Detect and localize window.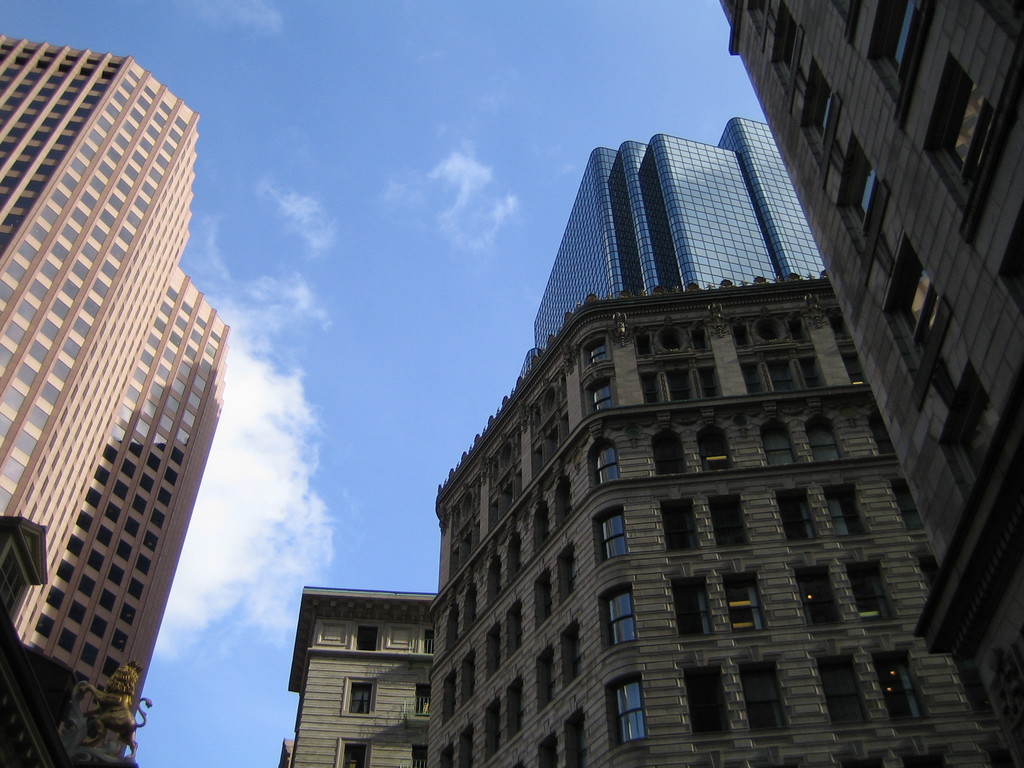
Localized at box=[506, 604, 525, 659].
